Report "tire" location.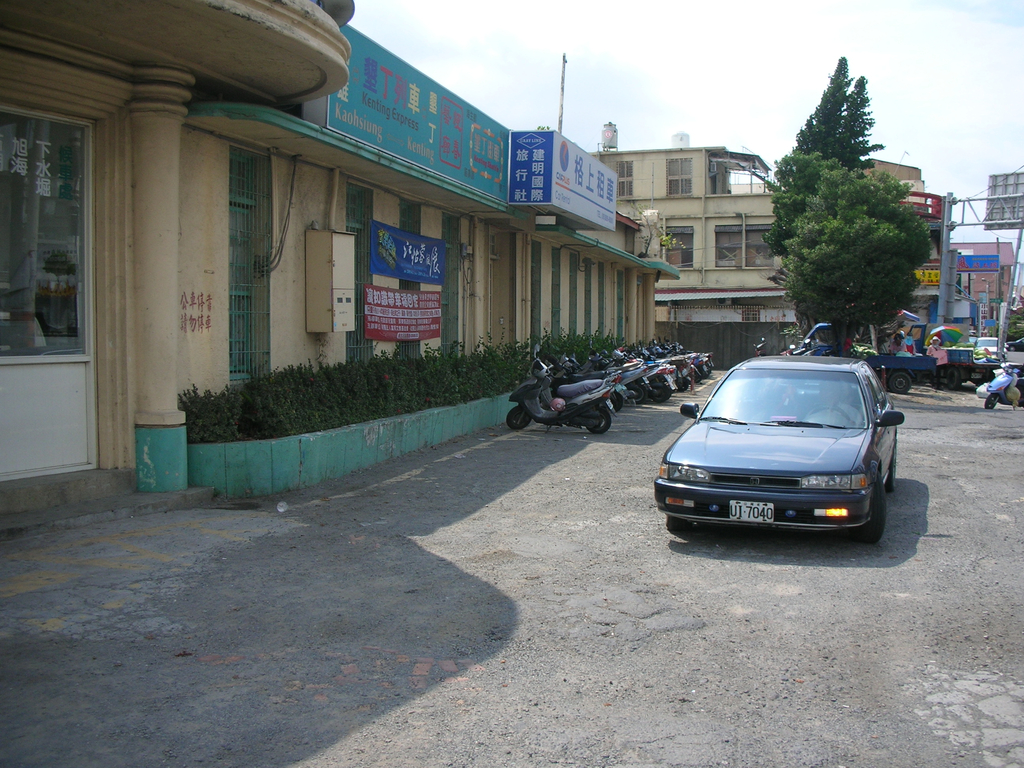
Report: (left=666, top=514, right=700, bottom=532).
